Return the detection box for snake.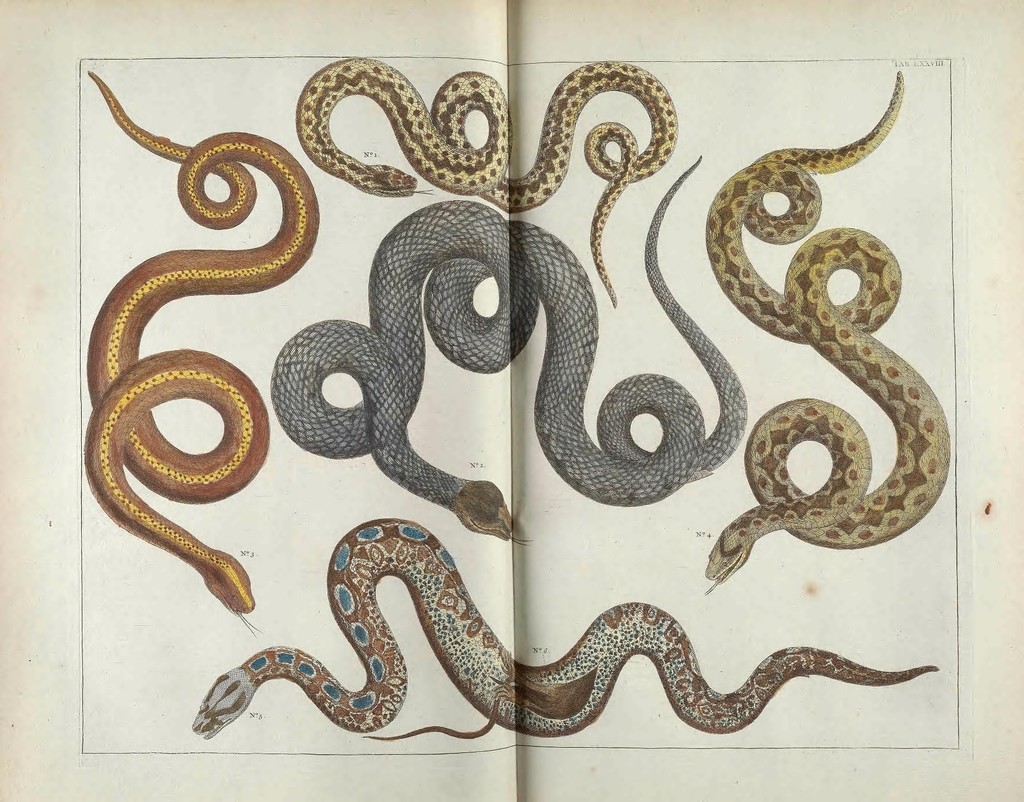
<box>297,58,678,309</box>.
